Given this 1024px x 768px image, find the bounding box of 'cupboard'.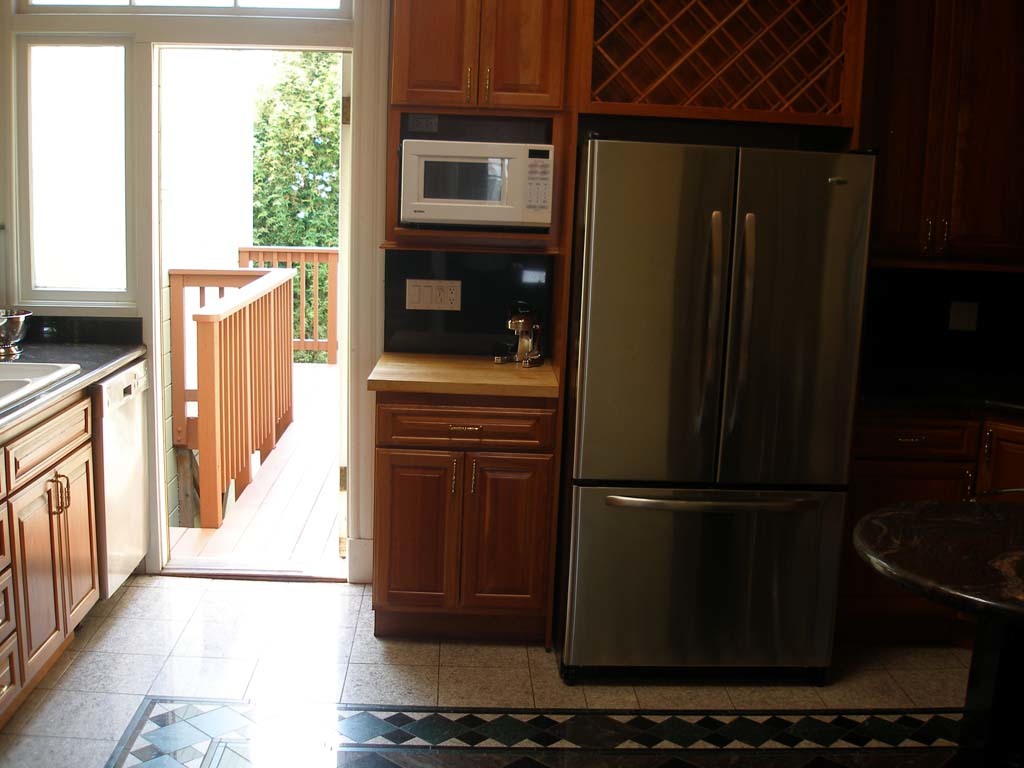
(0, 353, 158, 741).
